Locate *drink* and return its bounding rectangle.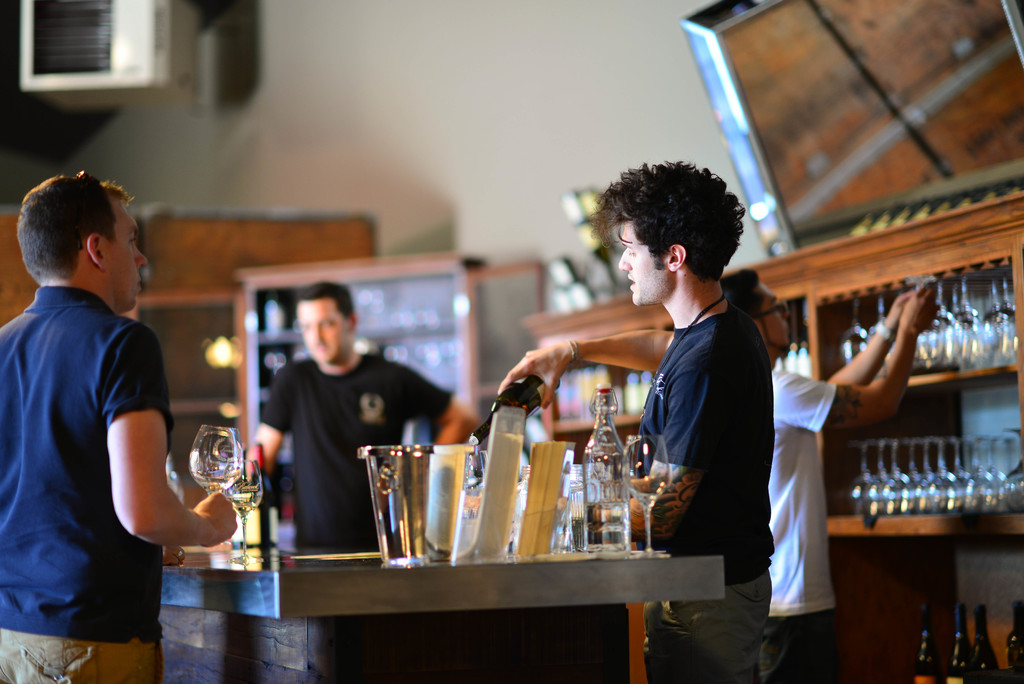
rect(970, 604, 997, 681).
